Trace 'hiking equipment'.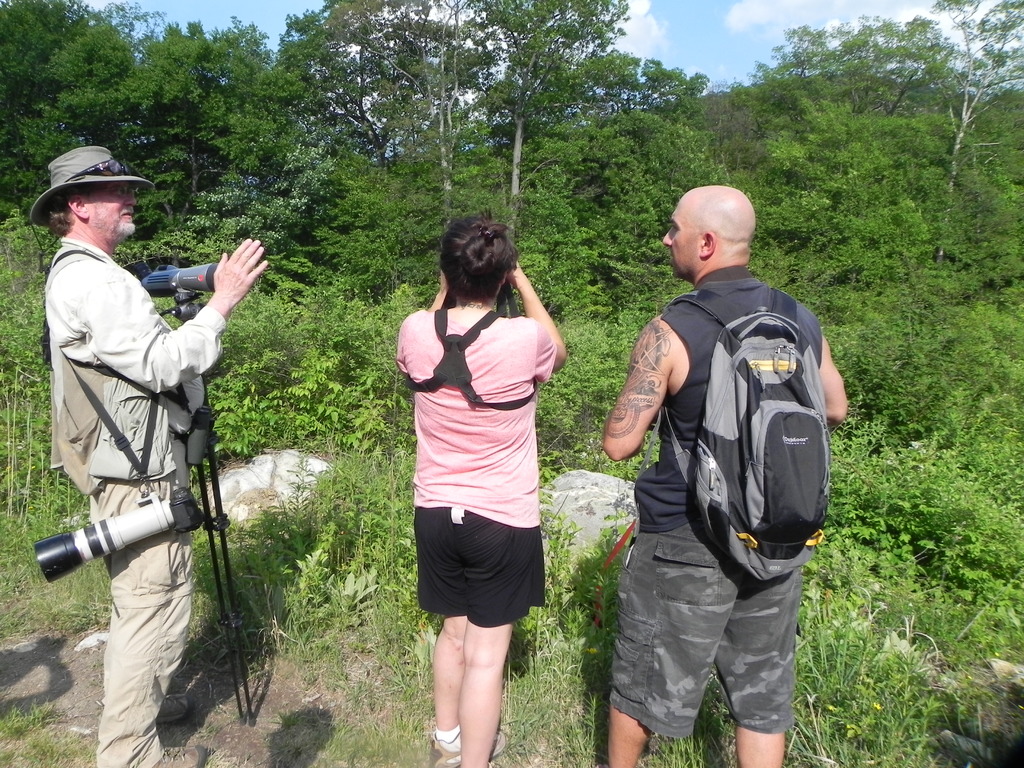
Traced to box(144, 740, 211, 767).
